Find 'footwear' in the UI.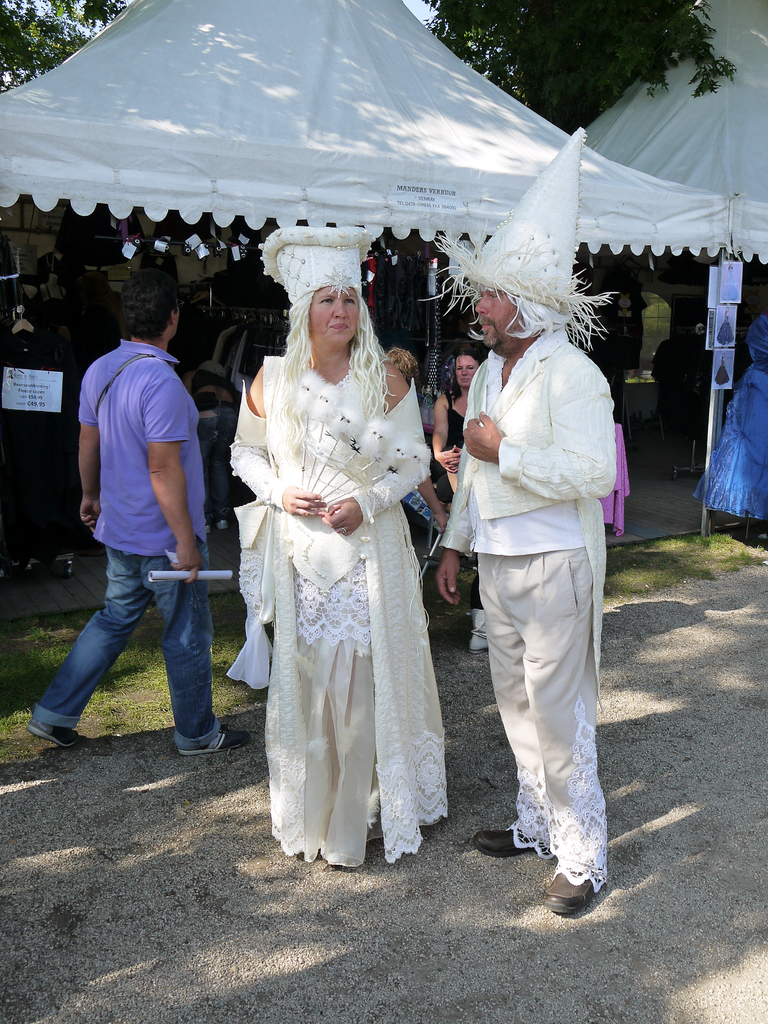
UI element at crop(539, 868, 604, 912).
